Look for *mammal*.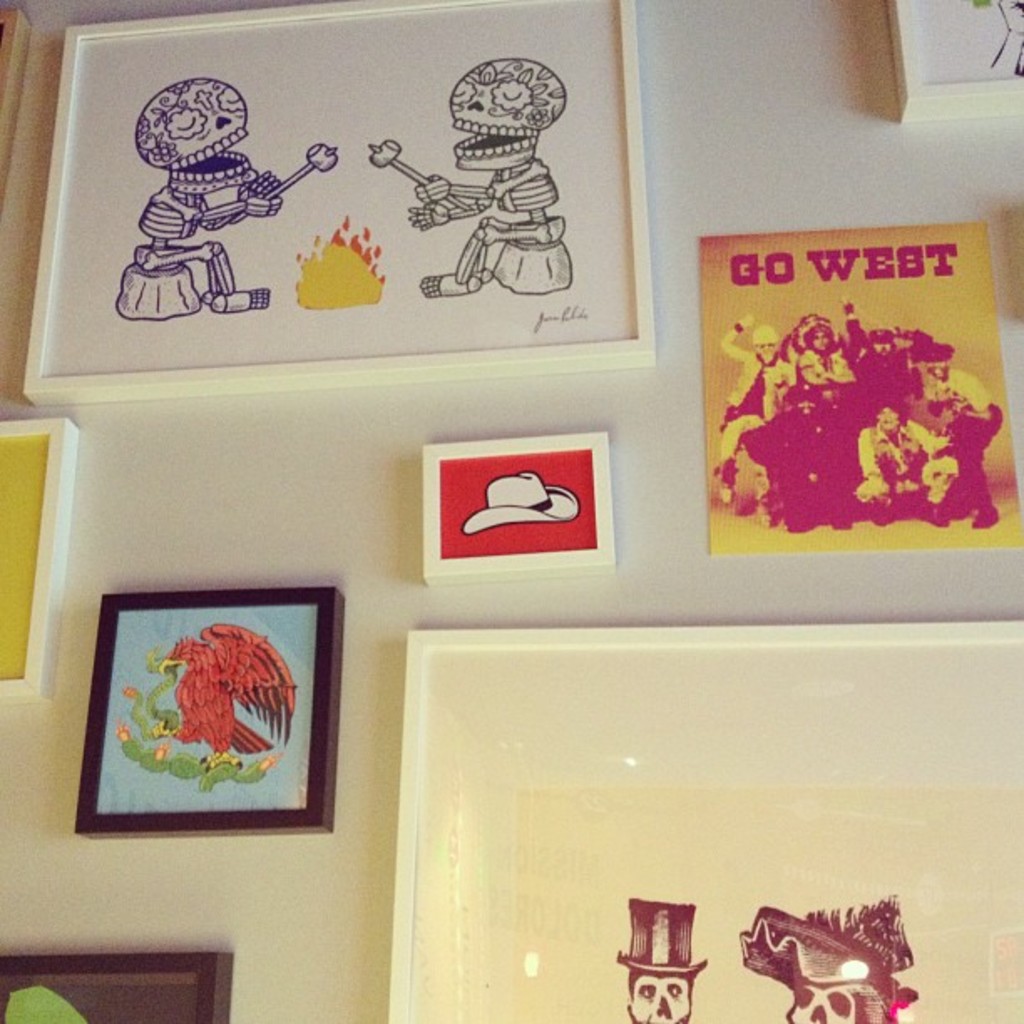
Found: [left=619, top=890, right=706, bottom=1022].
